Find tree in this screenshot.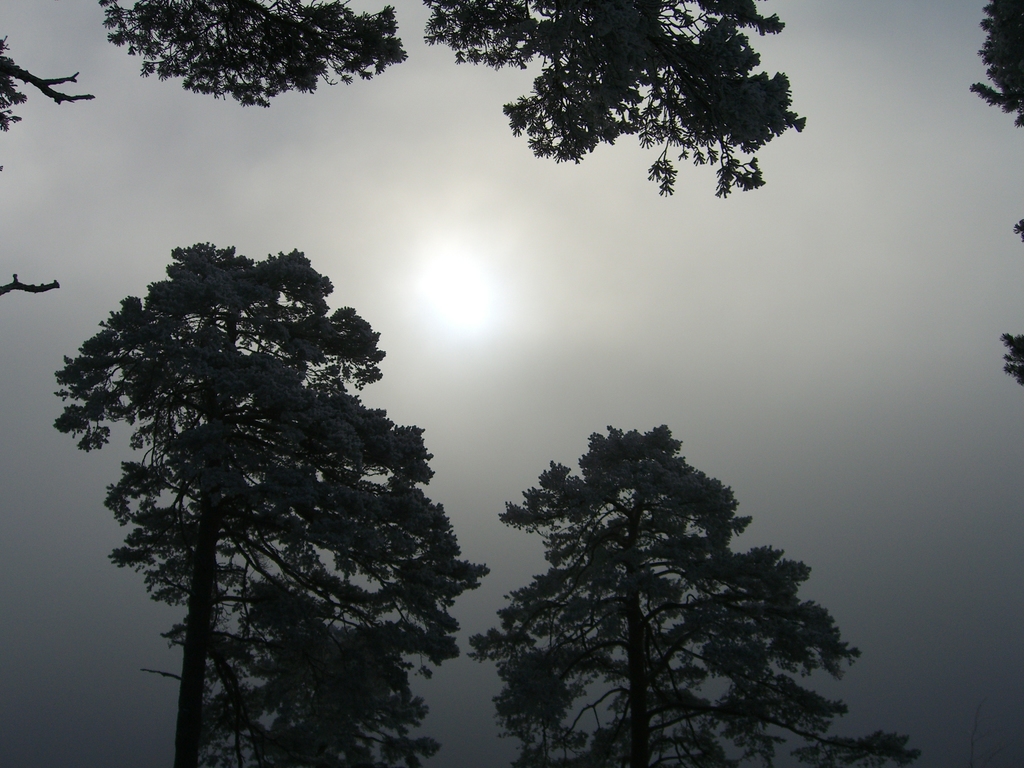
The bounding box for tree is 969:0:1023:384.
